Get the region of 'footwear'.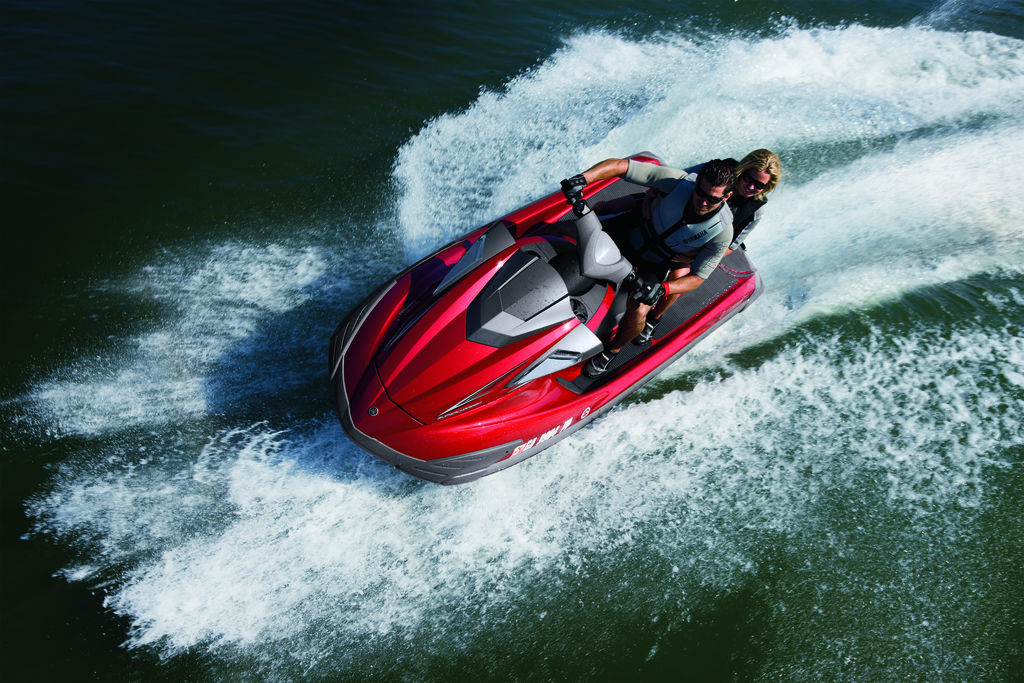
Rect(584, 347, 622, 377).
